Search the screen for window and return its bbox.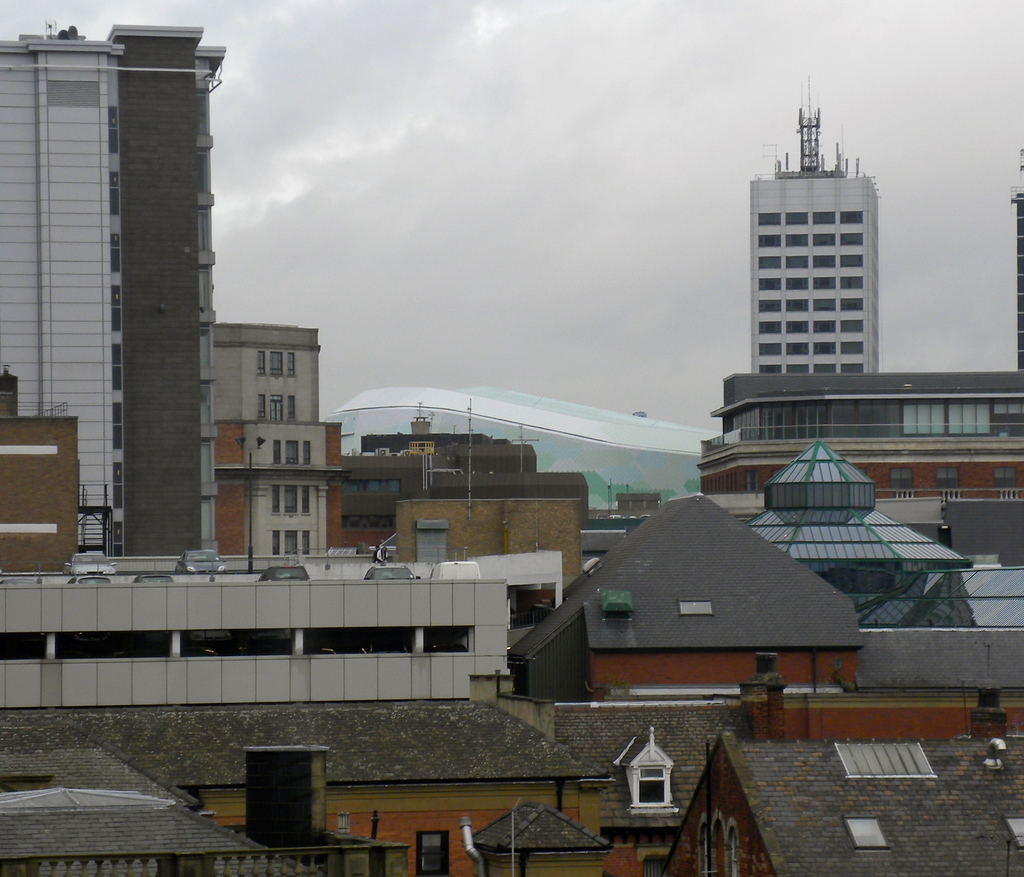
Found: 839, 318, 862, 334.
